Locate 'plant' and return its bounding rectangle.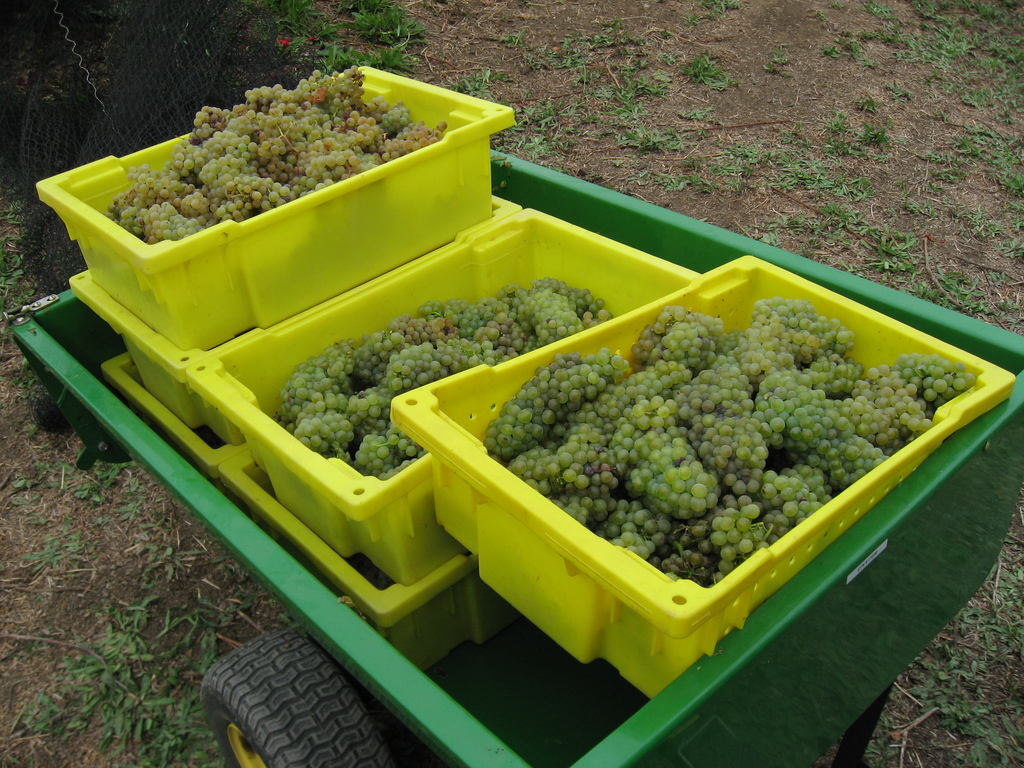
bbox=(122, 470, 143, 492).
